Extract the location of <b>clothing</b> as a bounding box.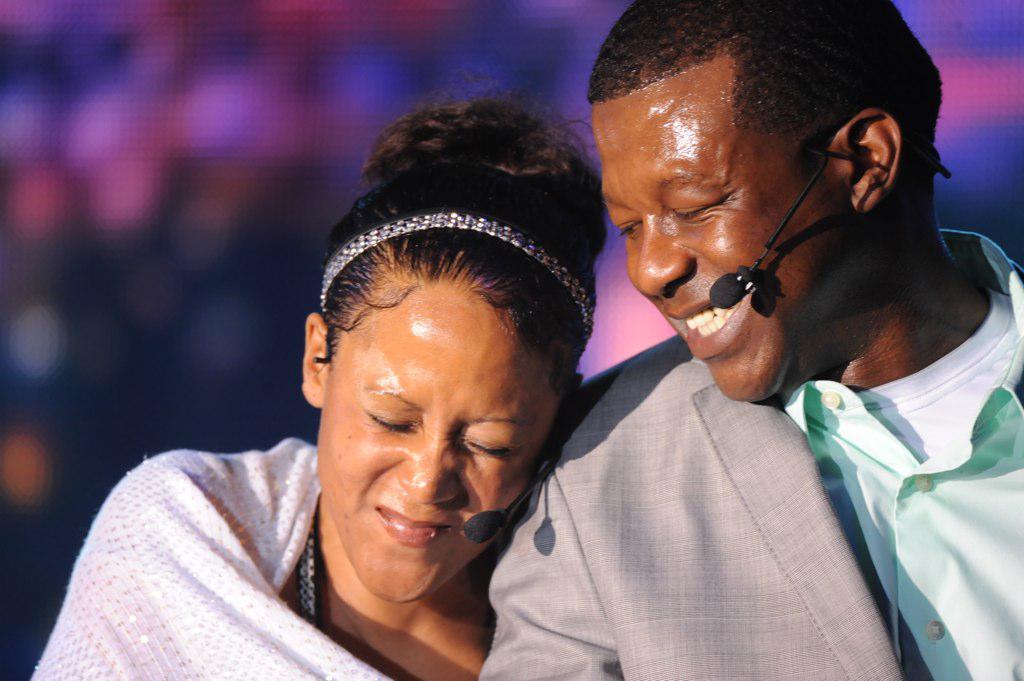
region(475, 224, 1023, 680).
